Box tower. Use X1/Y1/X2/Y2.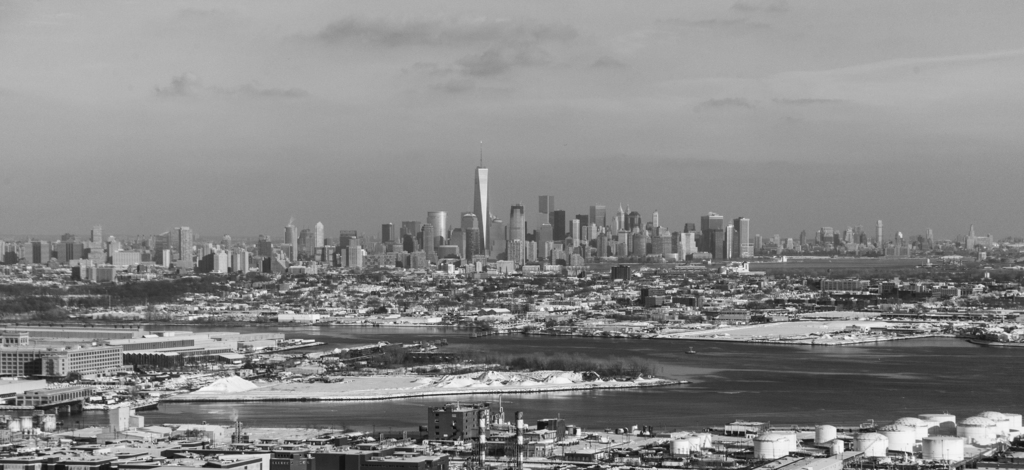
422/224/441/266.
